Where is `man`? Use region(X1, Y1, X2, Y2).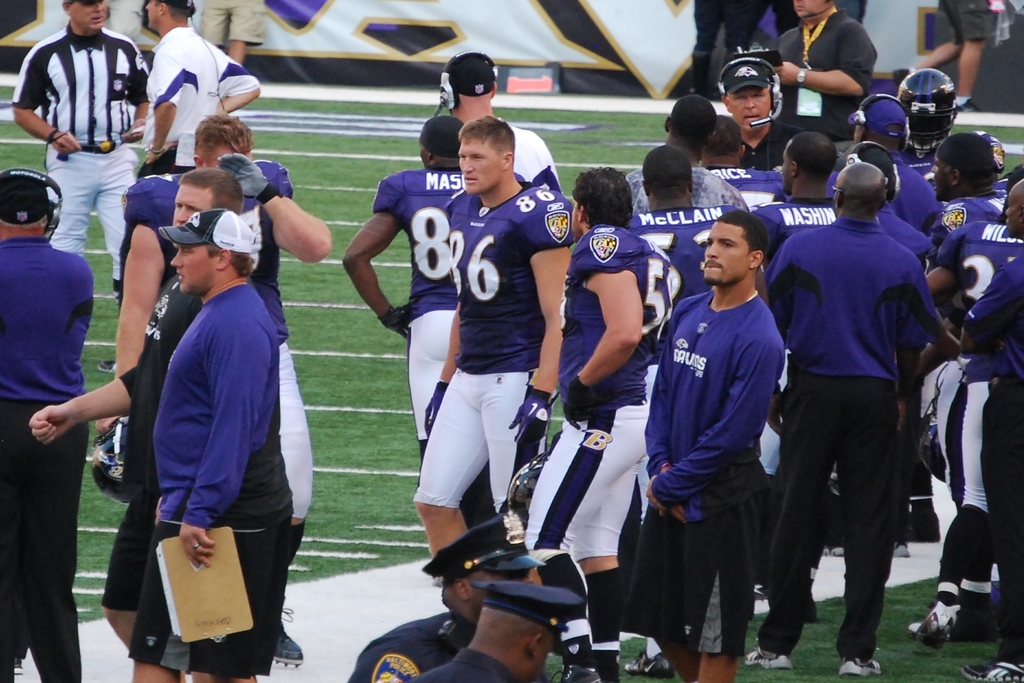
region(342, 97, 486, 461).
